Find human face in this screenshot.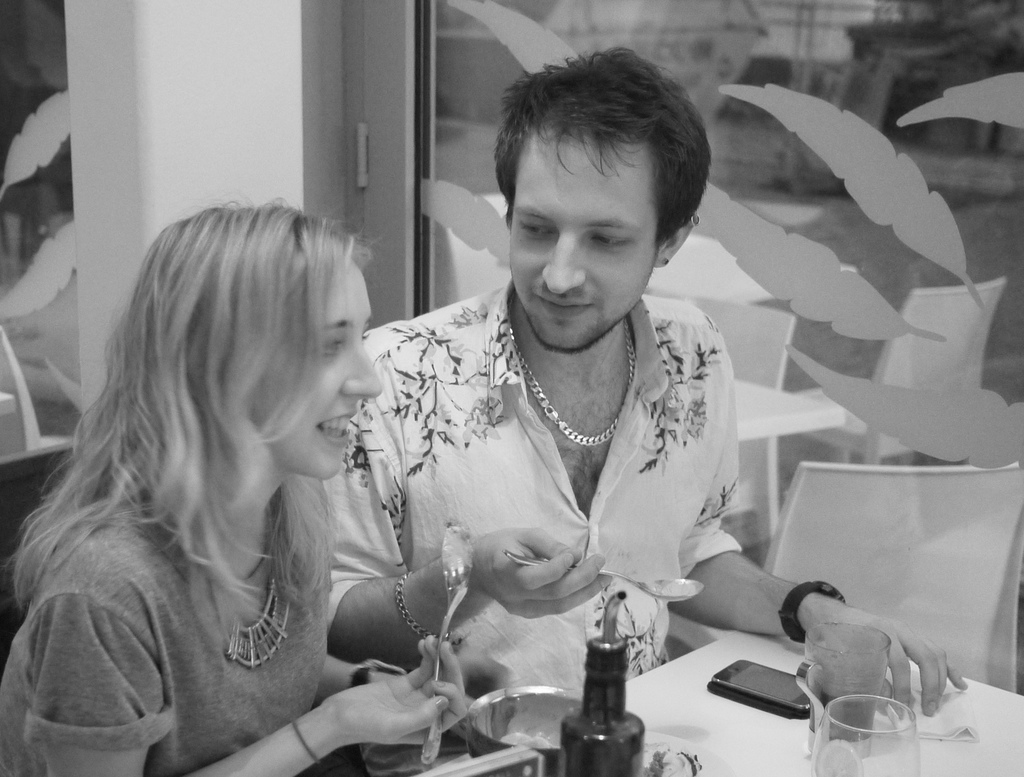
The bounding box for human face is x1=504 y1=129 x2=659 y2=356.
